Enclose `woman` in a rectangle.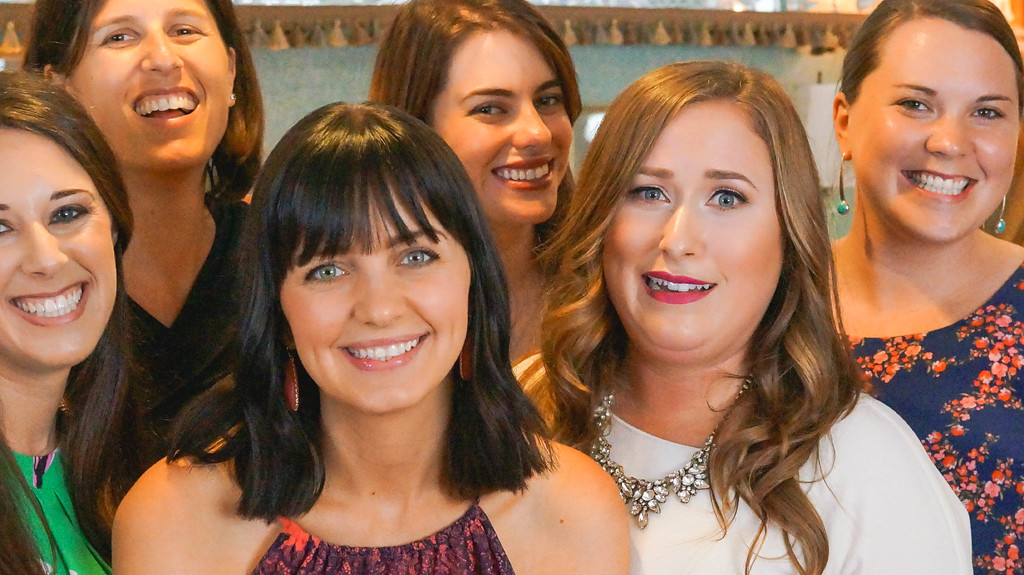
x1=362 y1=0 x2=589 y2=450.
